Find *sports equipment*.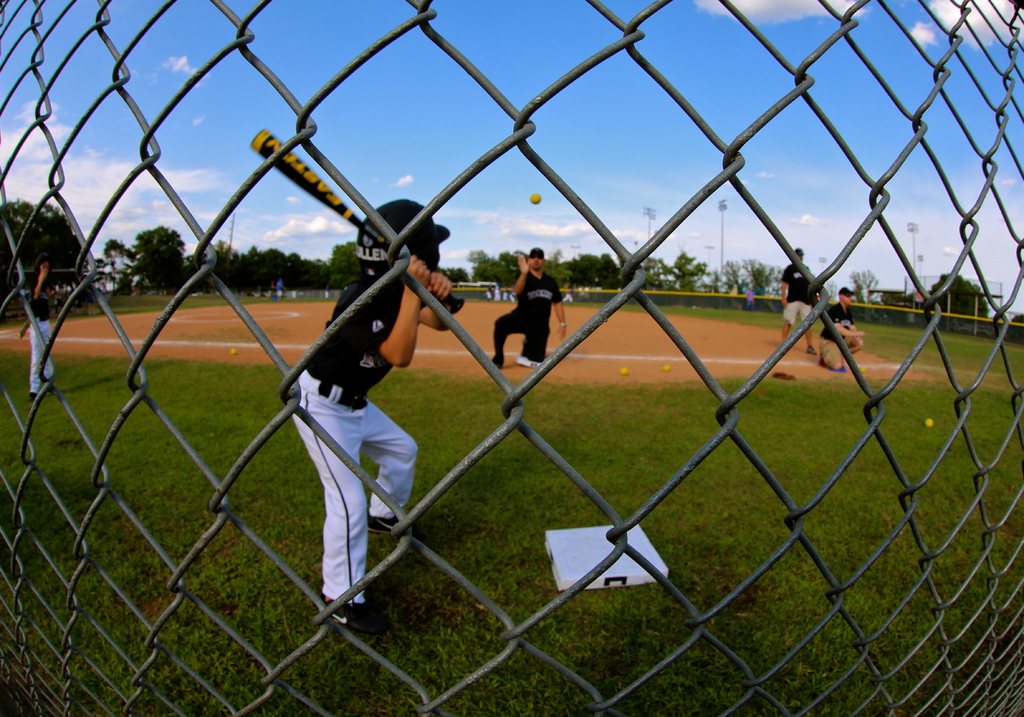
(619,367,628,376).
